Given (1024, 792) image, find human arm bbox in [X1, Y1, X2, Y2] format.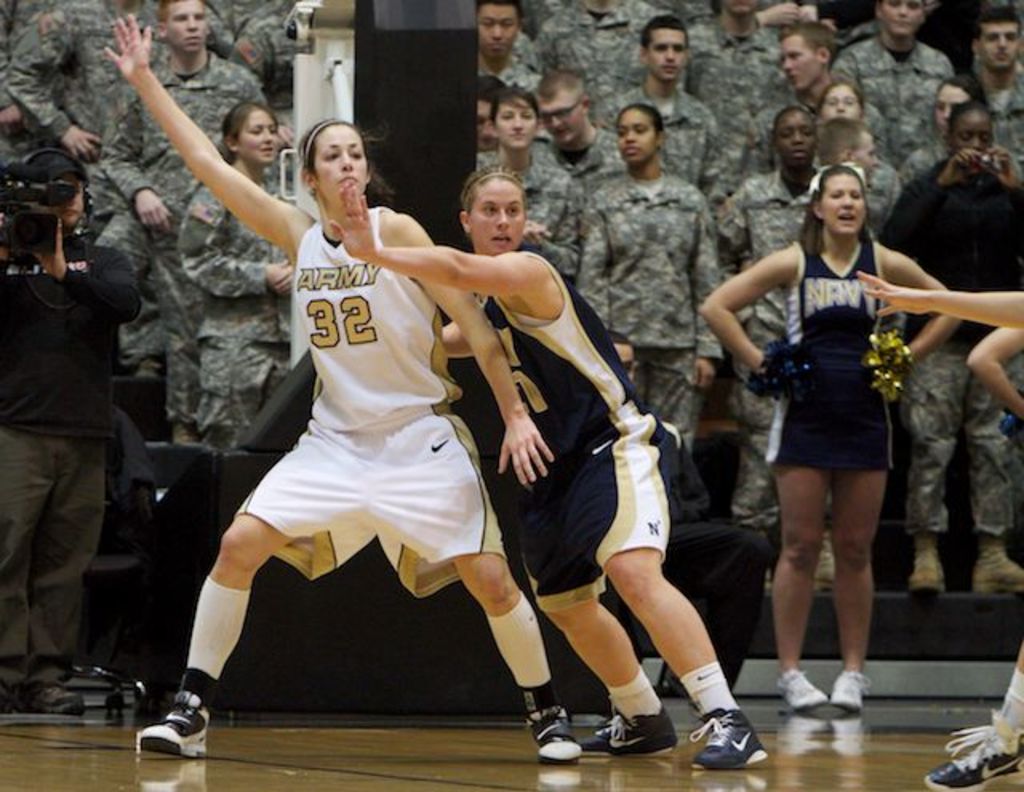
[698, 238, 803, 394].
